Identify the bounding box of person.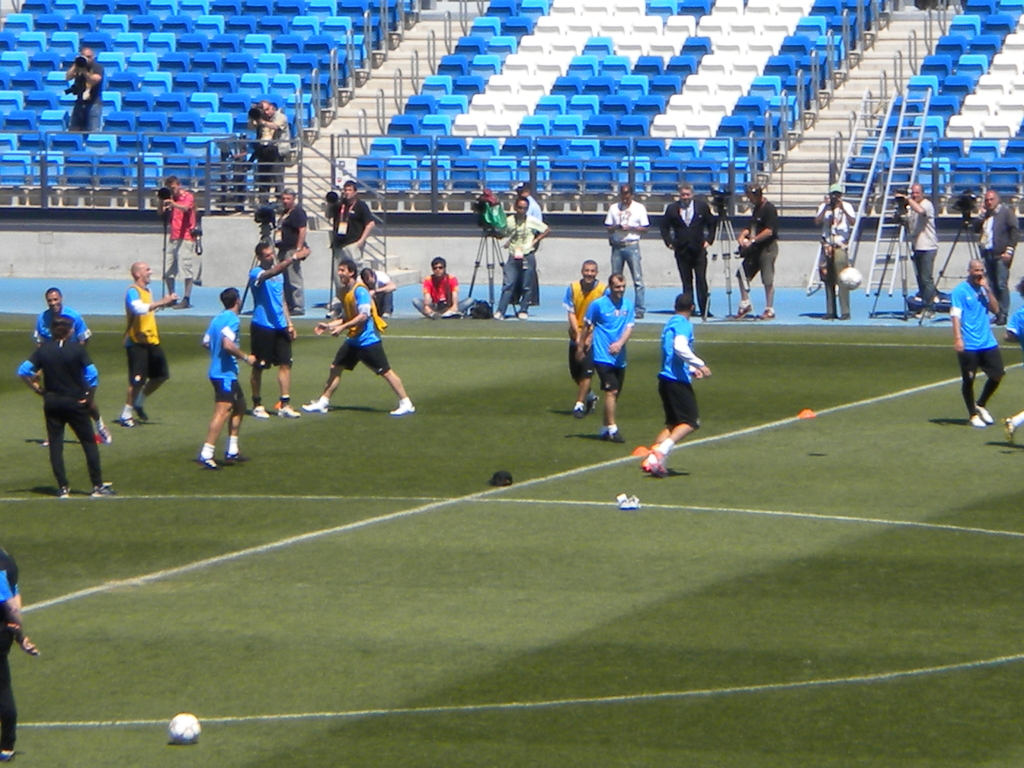
<bbox>355, 266, 398, 321</bbox>.
